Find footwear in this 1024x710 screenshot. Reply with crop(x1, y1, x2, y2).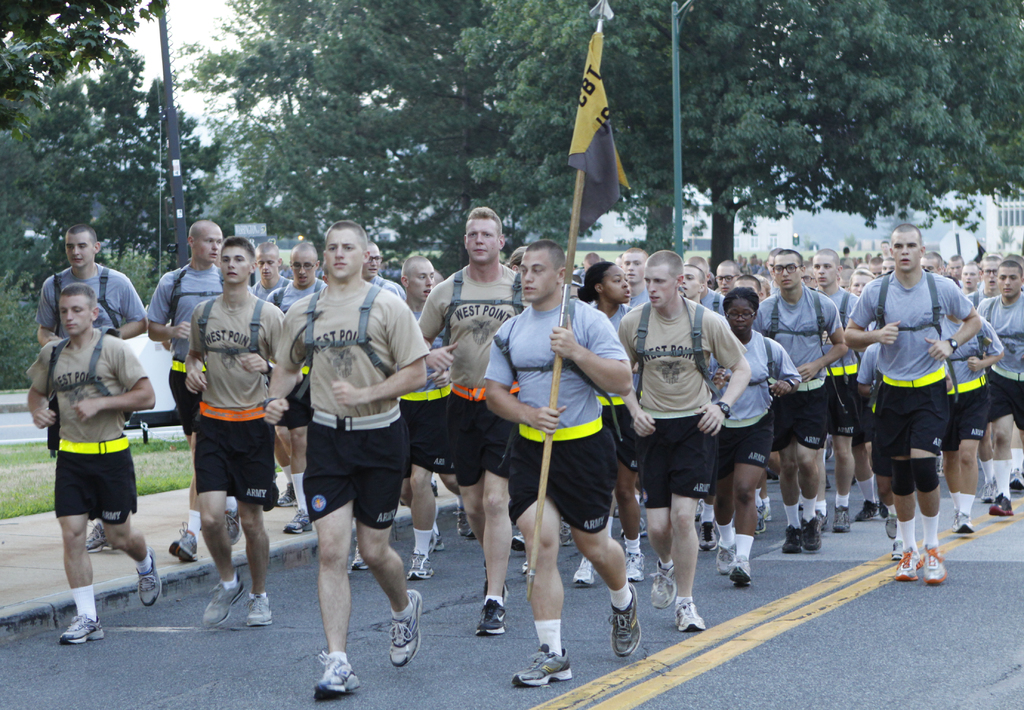
crop(989, 490, 1014, 517).
